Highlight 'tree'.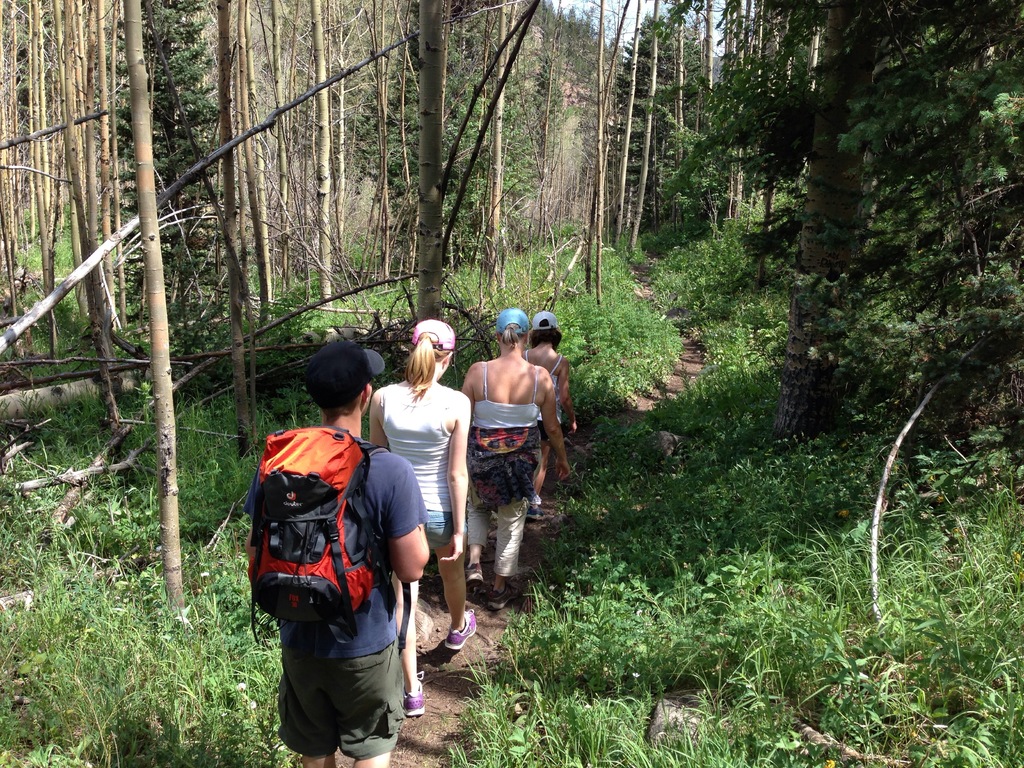
Highlighted region: left=339, top=2, right=389, bottom=246.
